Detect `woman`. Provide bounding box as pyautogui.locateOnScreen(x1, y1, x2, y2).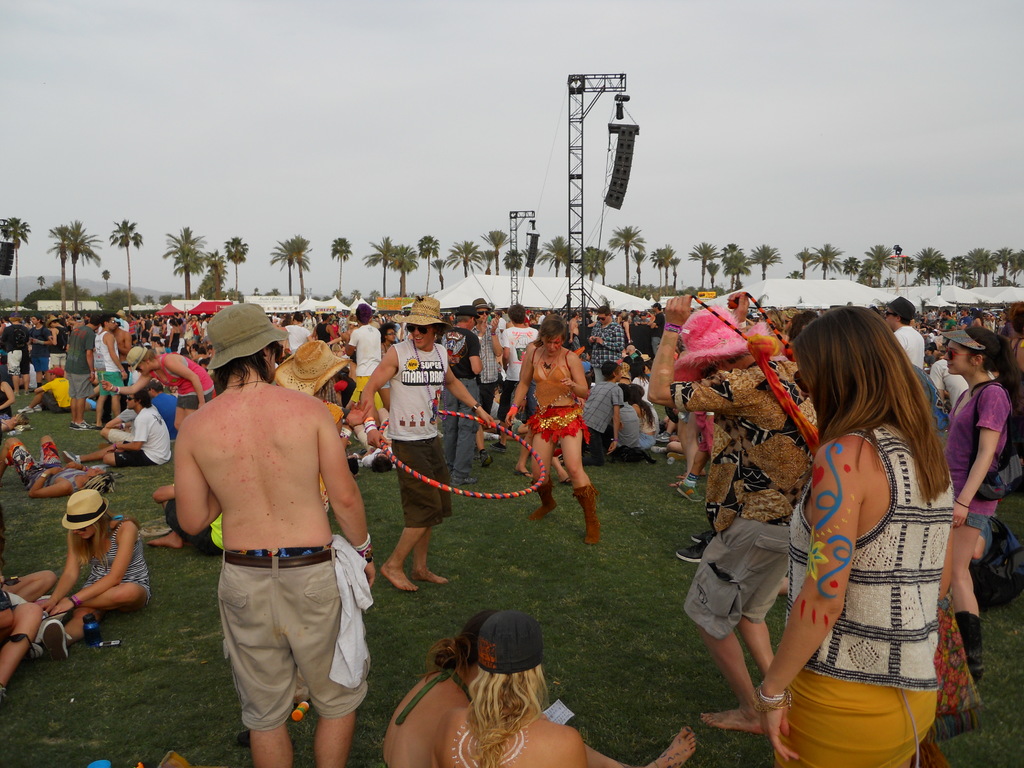
pyautogui.locateOnScreen(191, 314, 204, 340).
